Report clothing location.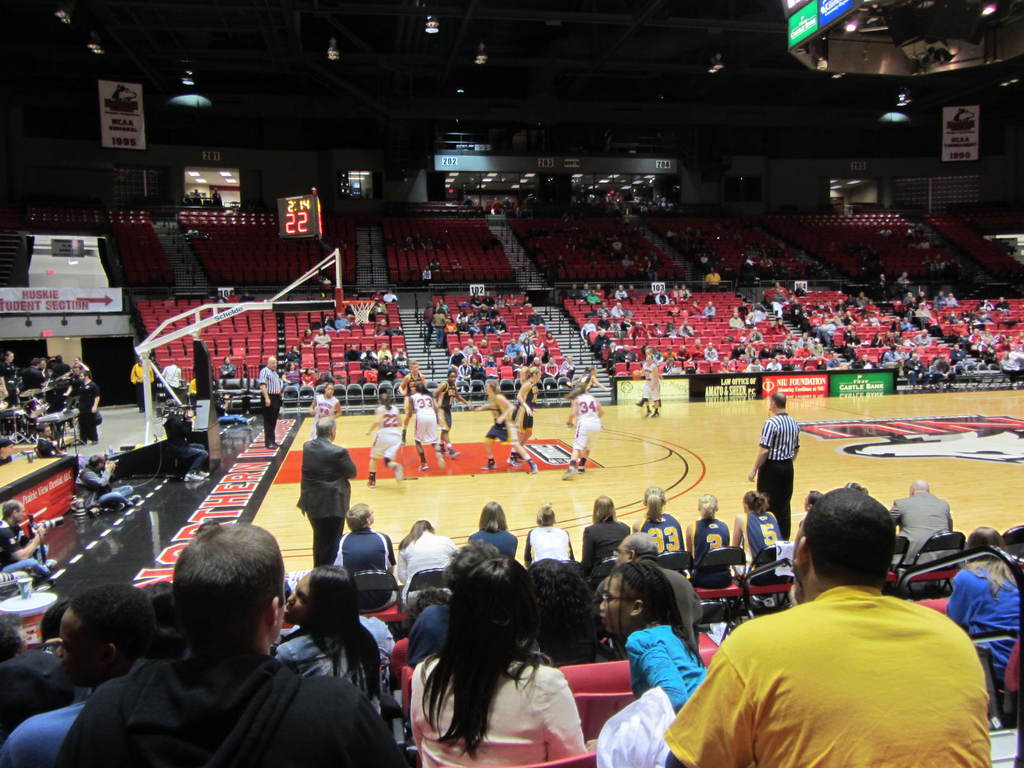
Report: [895, 276, 910, 286].
